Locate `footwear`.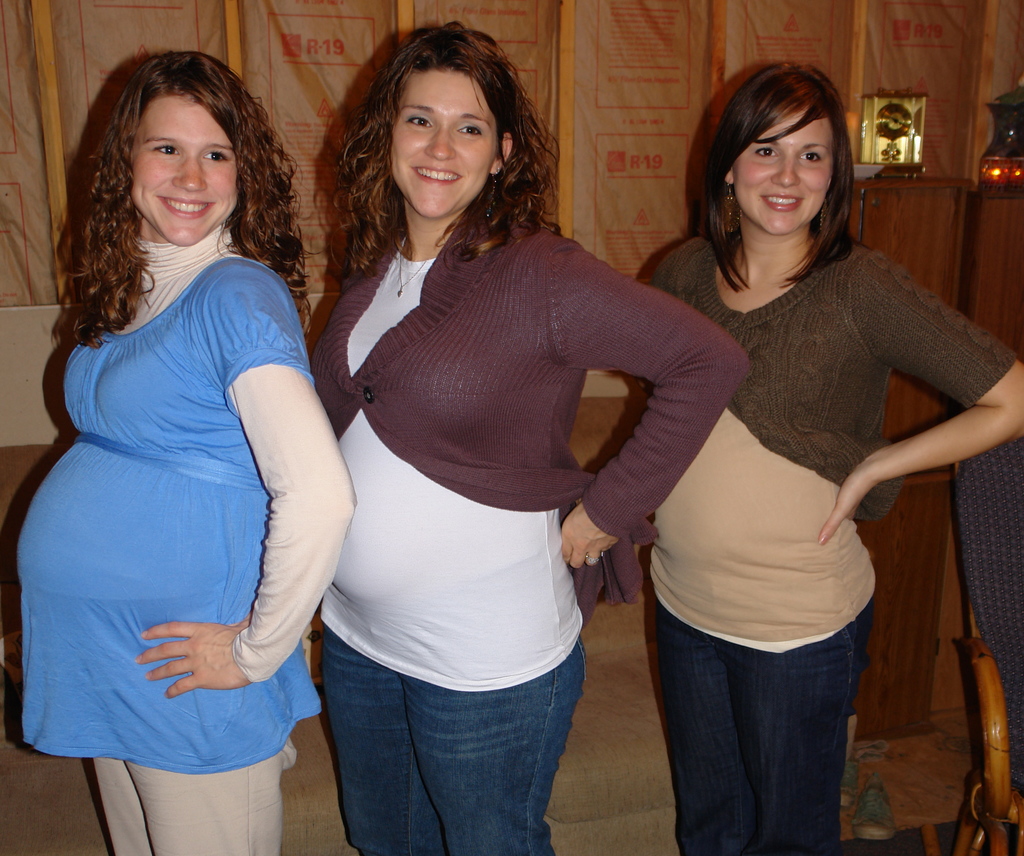
Bounding box: Rect(851, 770, 897, 845).
